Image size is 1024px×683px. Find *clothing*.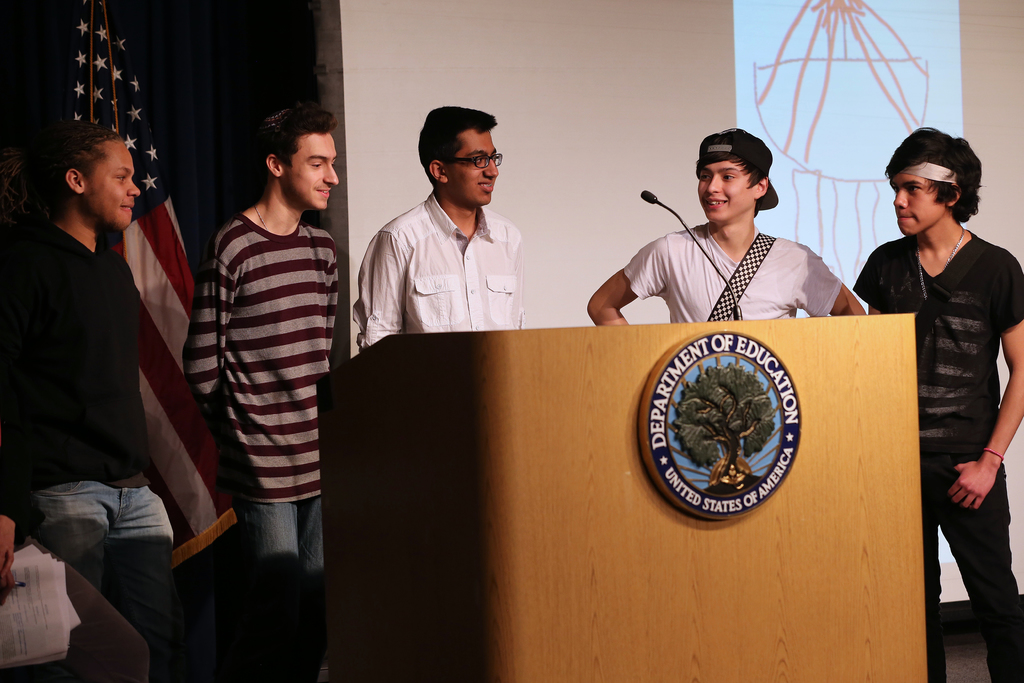
184 213 343 572.
